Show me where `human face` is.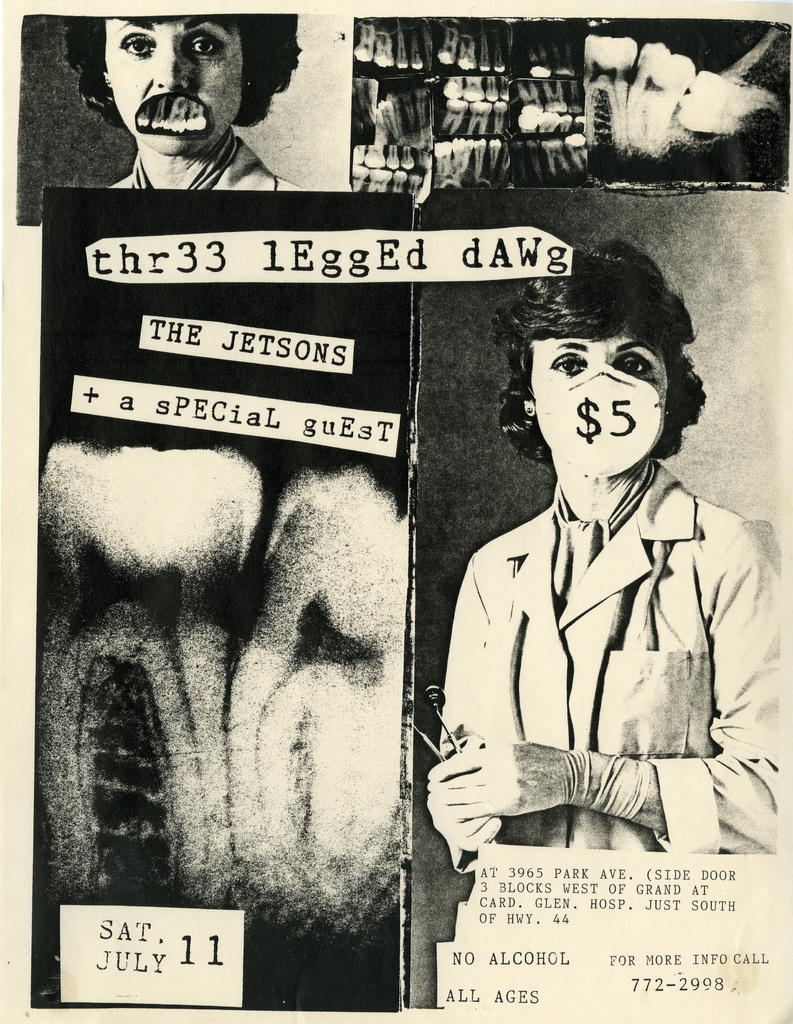
`human face` is at bbox=[102, 22, 245, 154].
